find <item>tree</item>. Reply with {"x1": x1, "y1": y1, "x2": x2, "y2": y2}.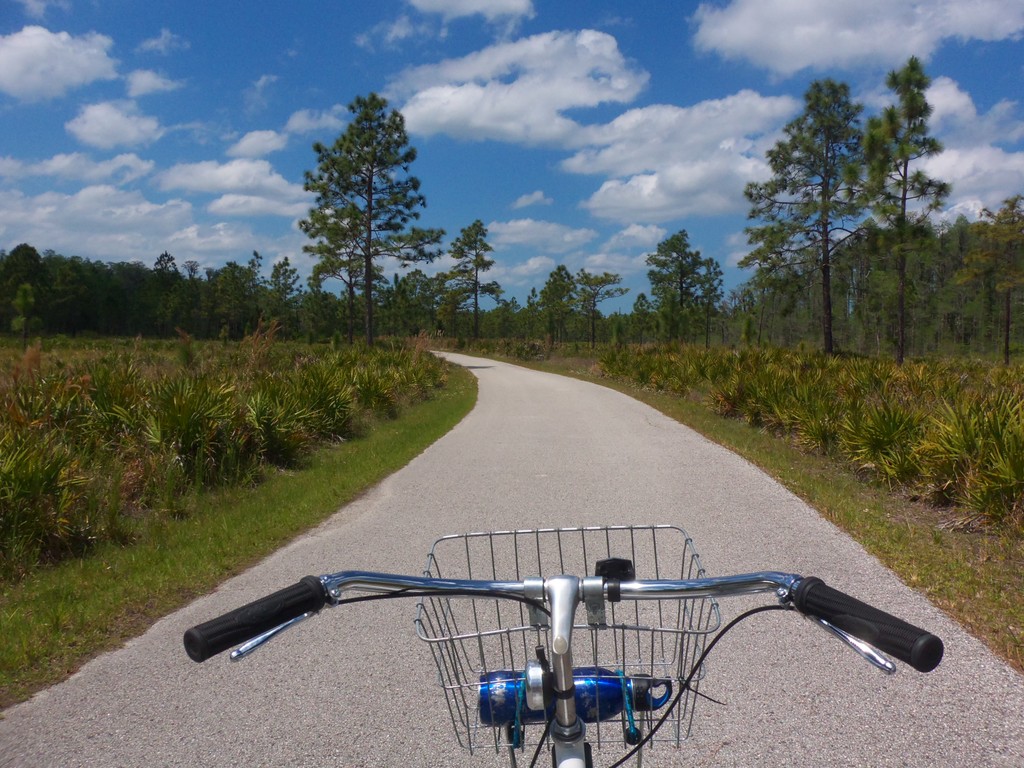
{"x1": 966, "y1": 193, "x2": 1021, "y2": 382}.
